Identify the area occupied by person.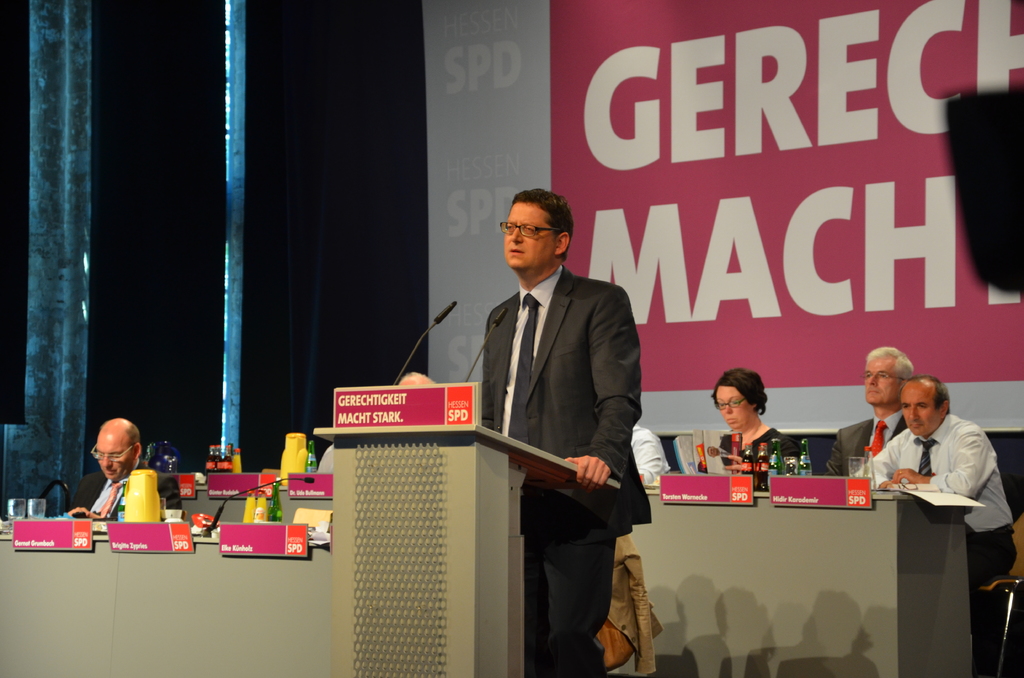
Area: locate(699, 367, 801, 490).
